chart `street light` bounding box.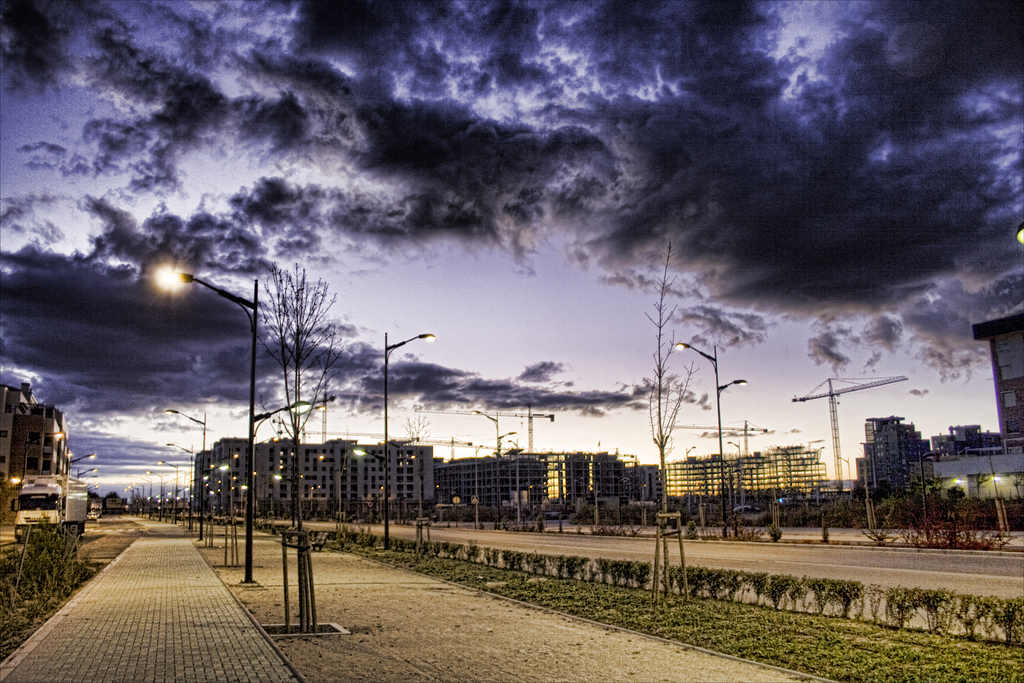
Charted: 504,438,524,523.
